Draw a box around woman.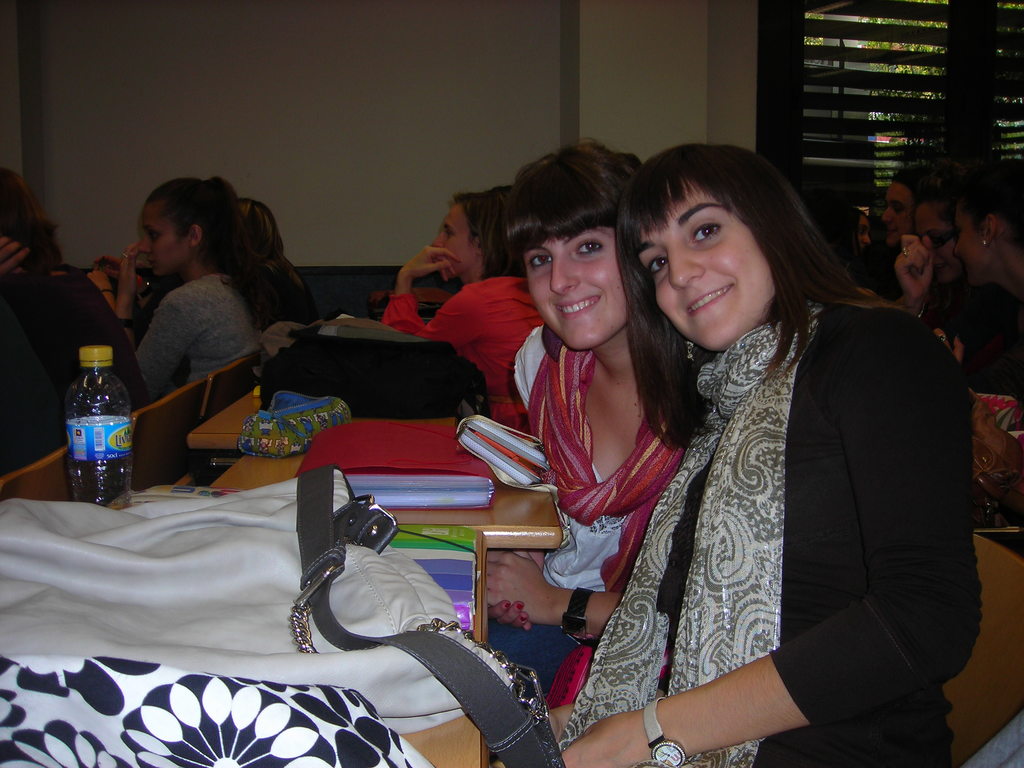
[x1=0, y1=159, x2=204, y2=454].
